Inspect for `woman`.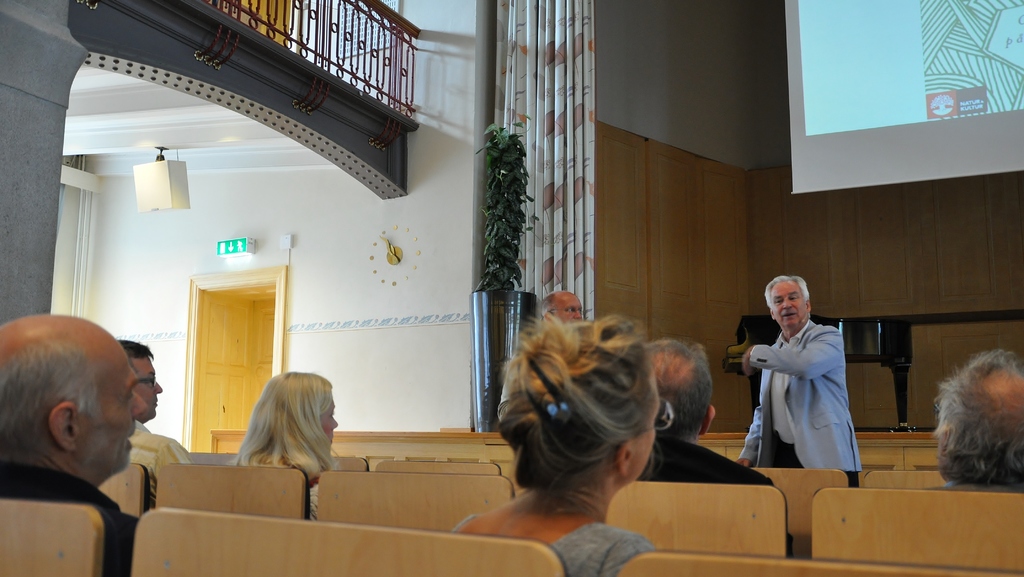
Inspection: (453, 325, 679, 559).
